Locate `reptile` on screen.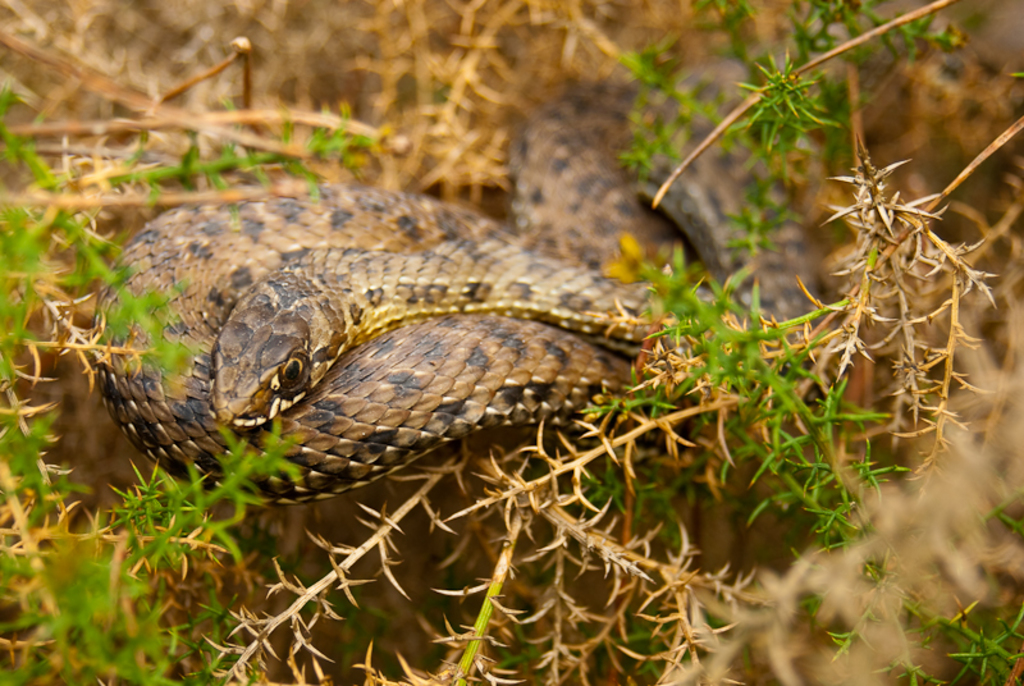
On screen at (90, 0, 1023, 511).
